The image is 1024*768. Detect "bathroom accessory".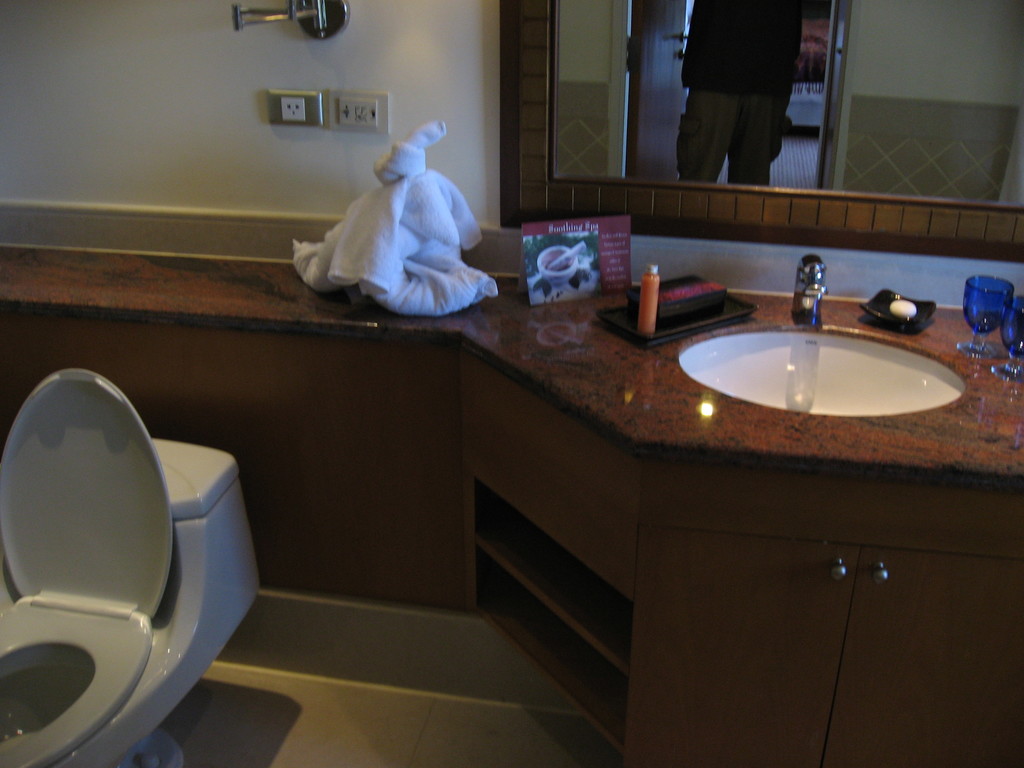
Detection: select_region(0, 367, 261, 767).
